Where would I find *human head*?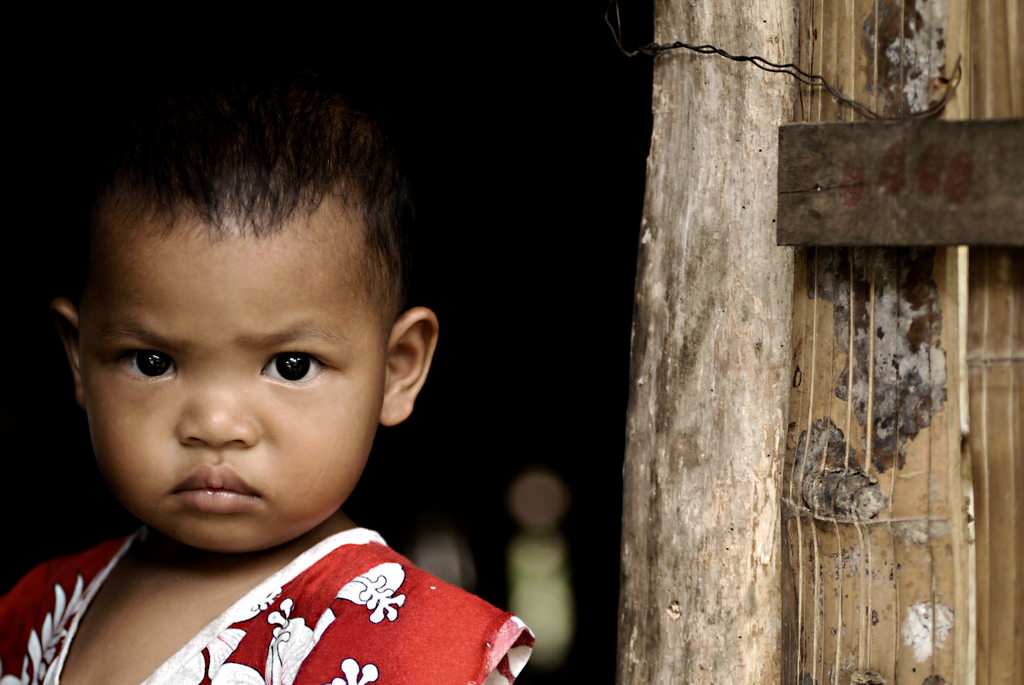
At 57:93:418:530.
